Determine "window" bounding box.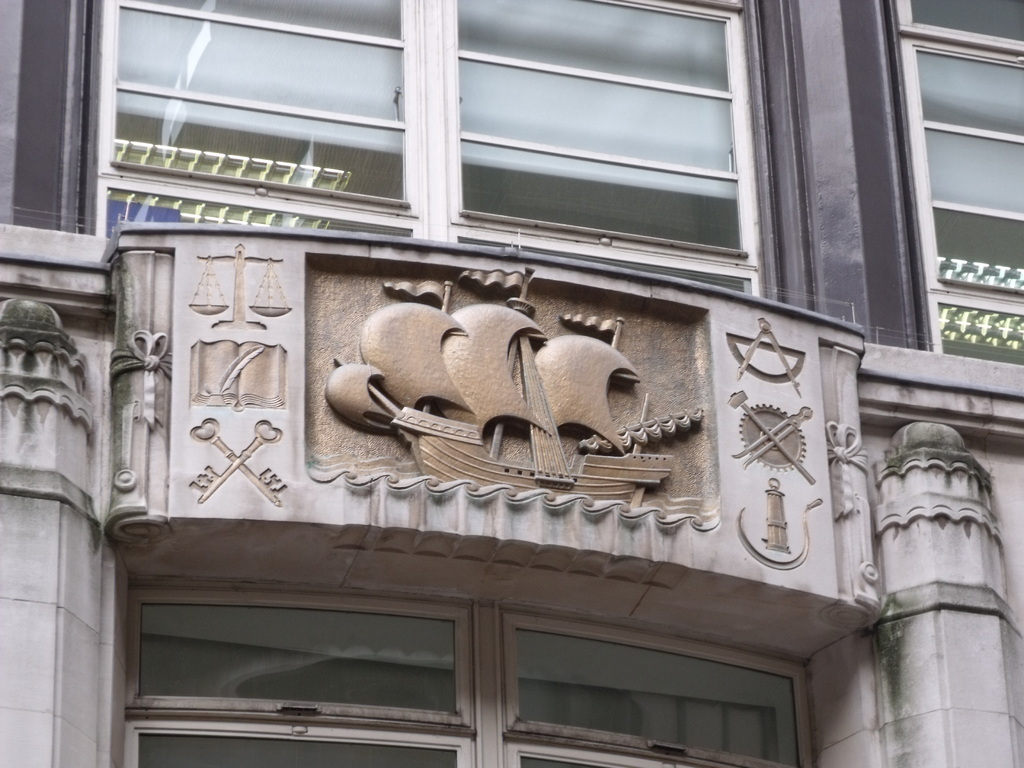
Determined: box(877, 0, 1023, 362).
